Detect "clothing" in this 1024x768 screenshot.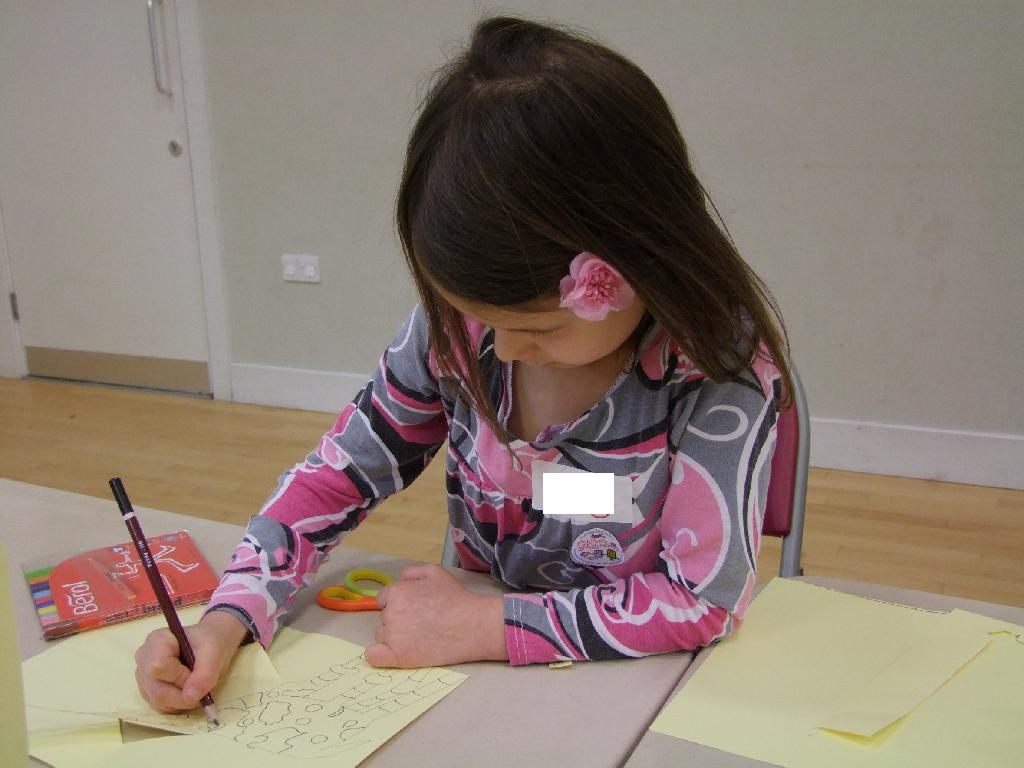
Detection: l=207, t=293, r=777, b=668.
